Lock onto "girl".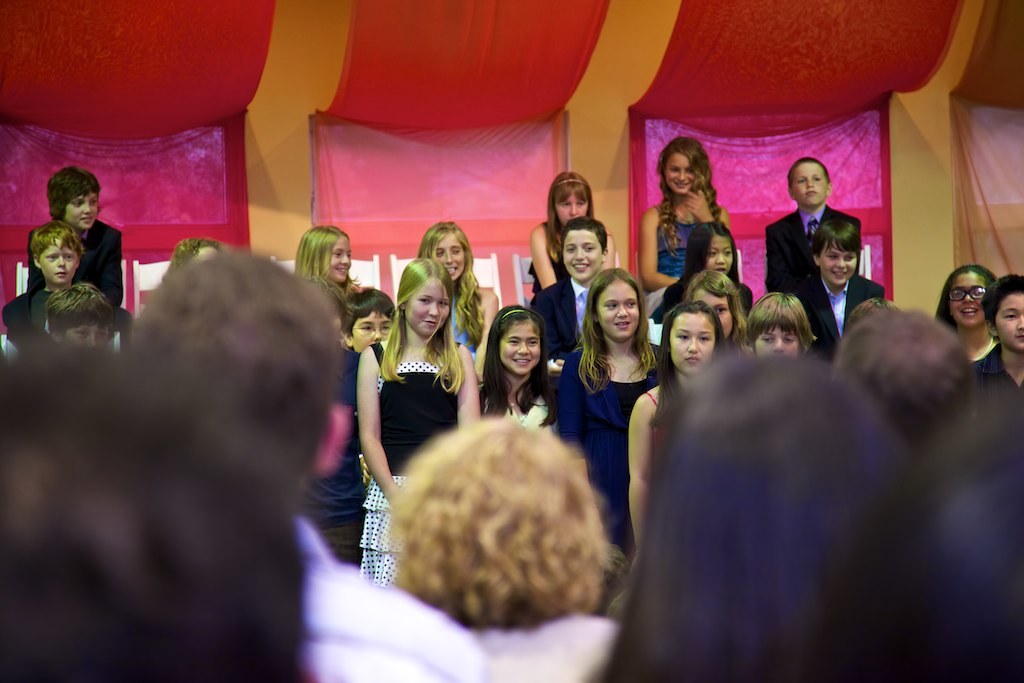
Locked: BBox(416, 219, 496, 389).
